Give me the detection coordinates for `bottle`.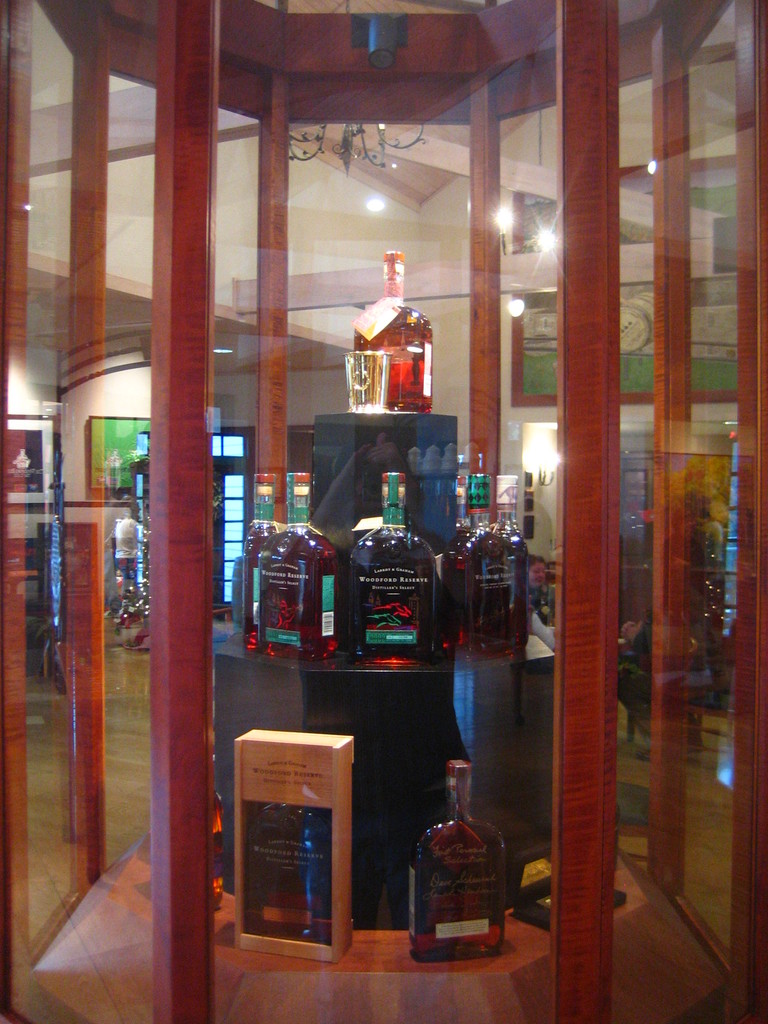
(353, 253, 433, 410).
